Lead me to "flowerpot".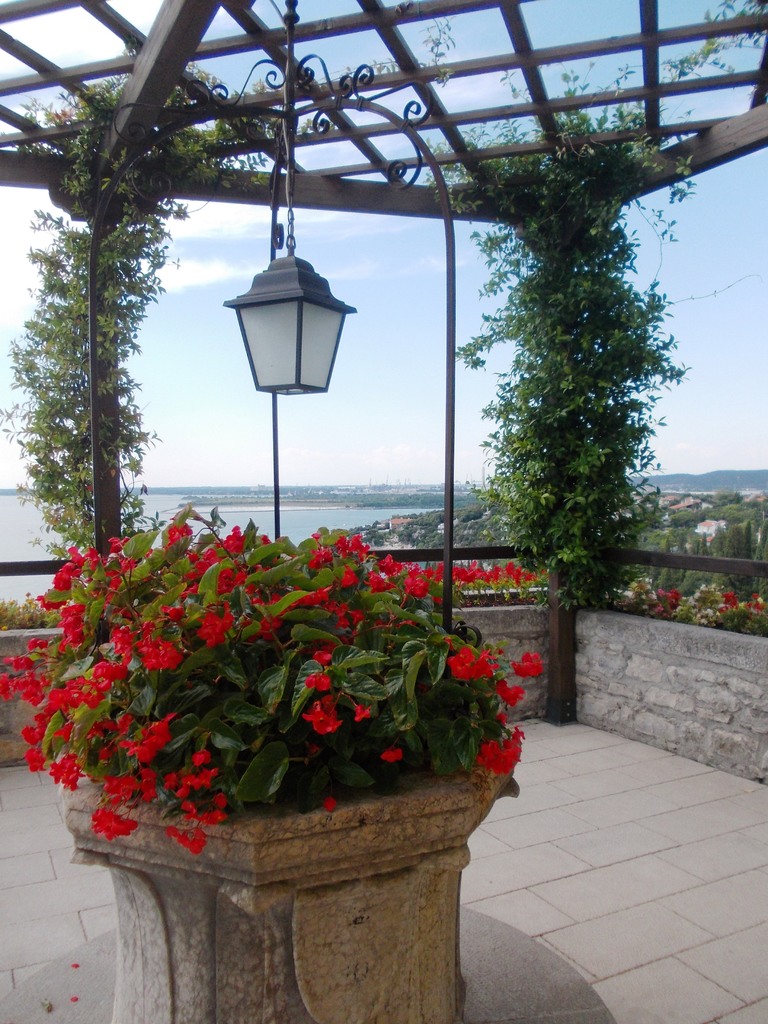
Lead to [x1=84, y1=716, x2=529, y2=989].
